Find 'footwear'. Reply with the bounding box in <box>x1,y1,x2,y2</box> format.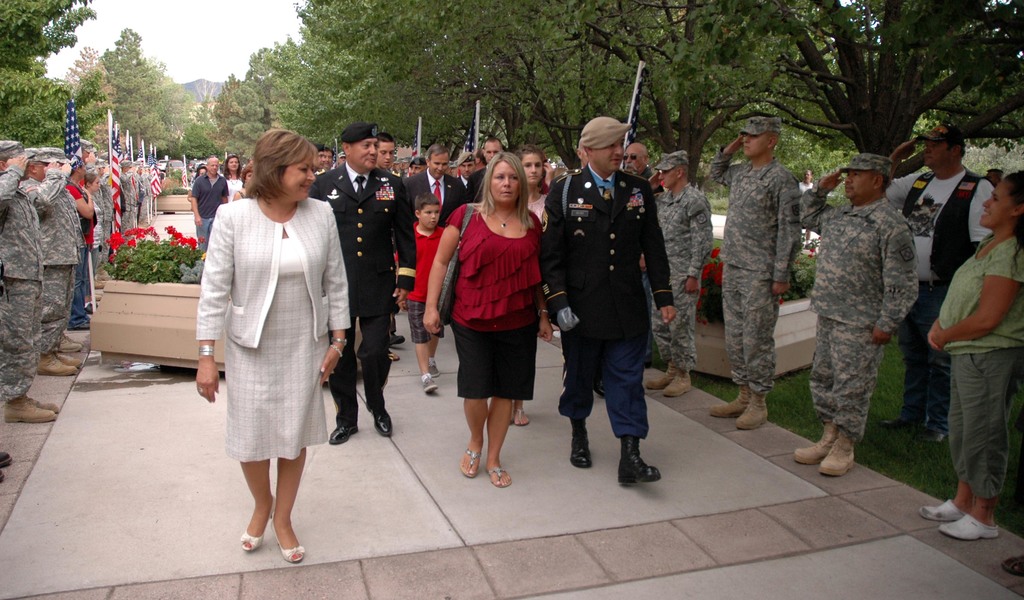
<box>916,423,938,444</box>.
